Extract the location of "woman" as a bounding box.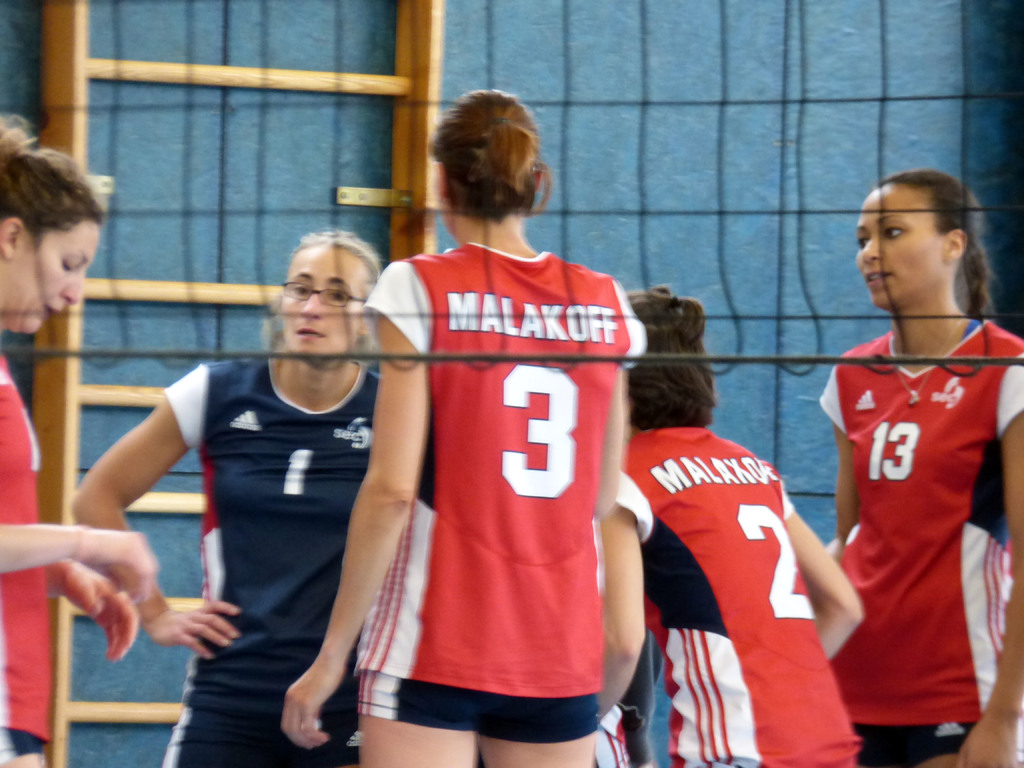
65:228:381:767.
